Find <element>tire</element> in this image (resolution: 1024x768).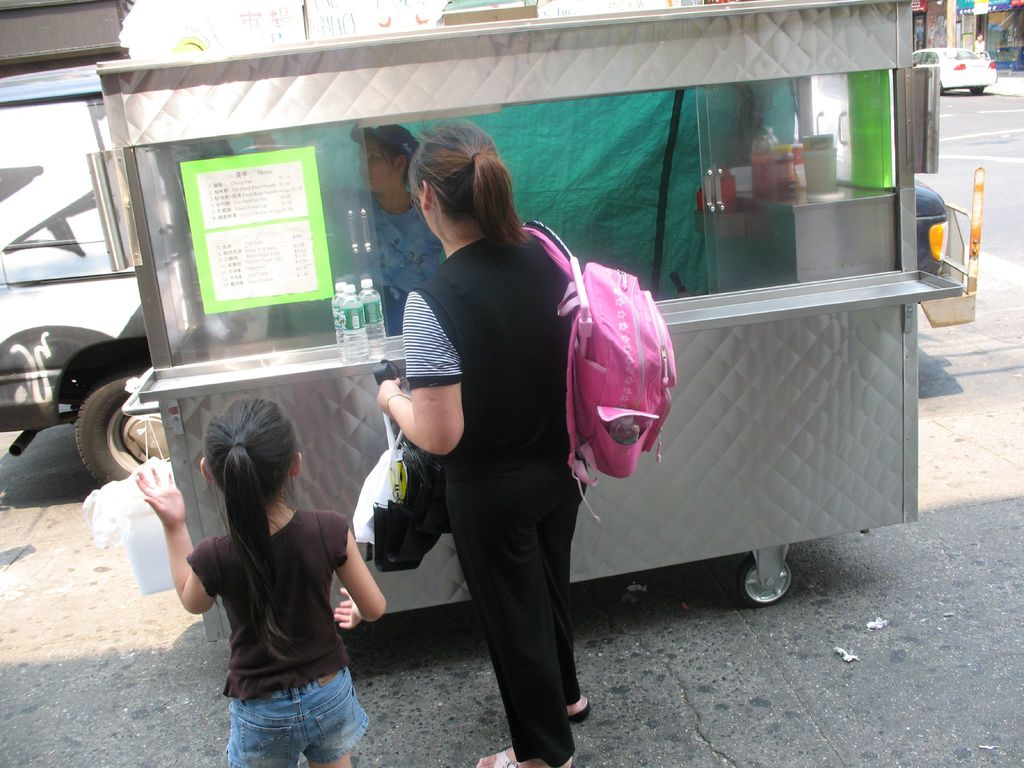
x1=939 y1=81 x2=948 y2=96.
